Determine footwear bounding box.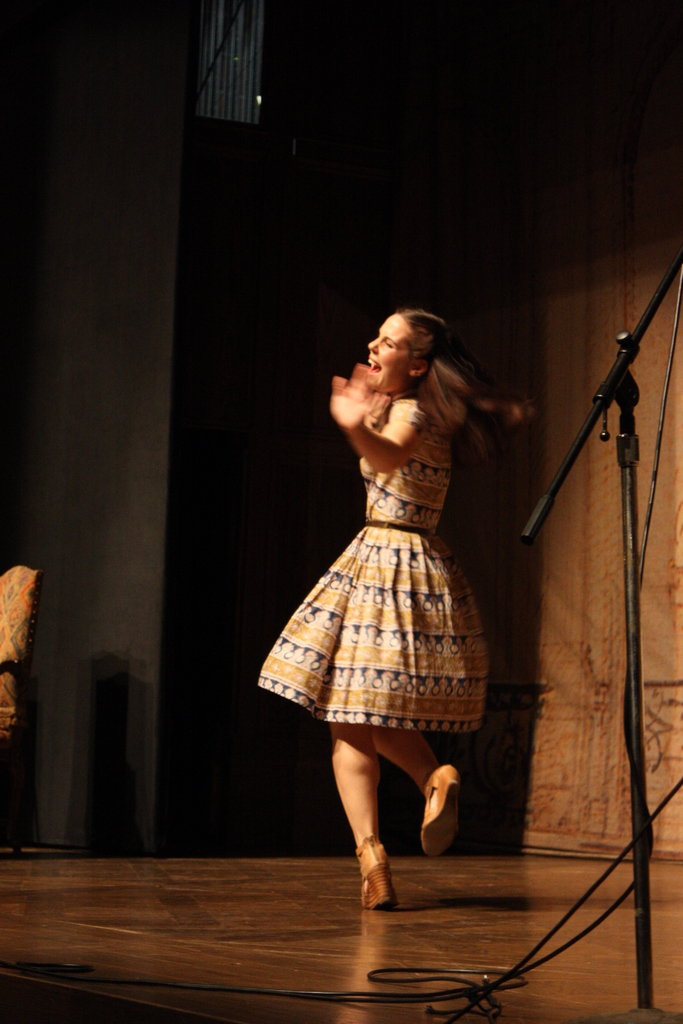
Determined: [415,760,471,856].
